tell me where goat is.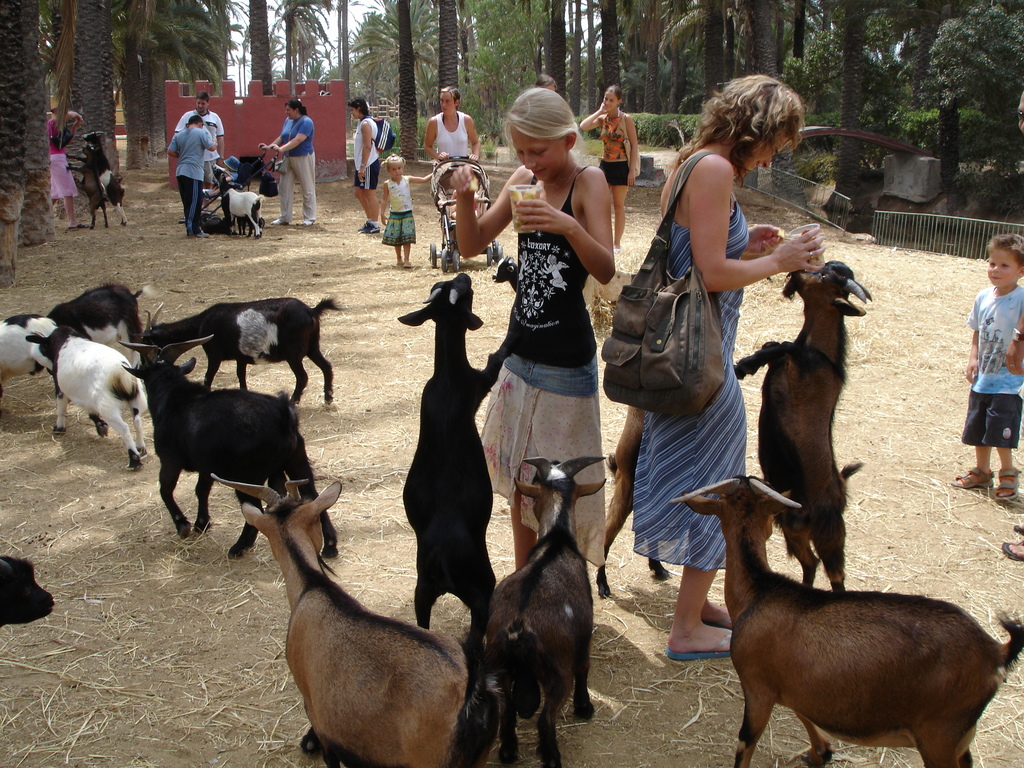
goat is at (65,141,110,228).
